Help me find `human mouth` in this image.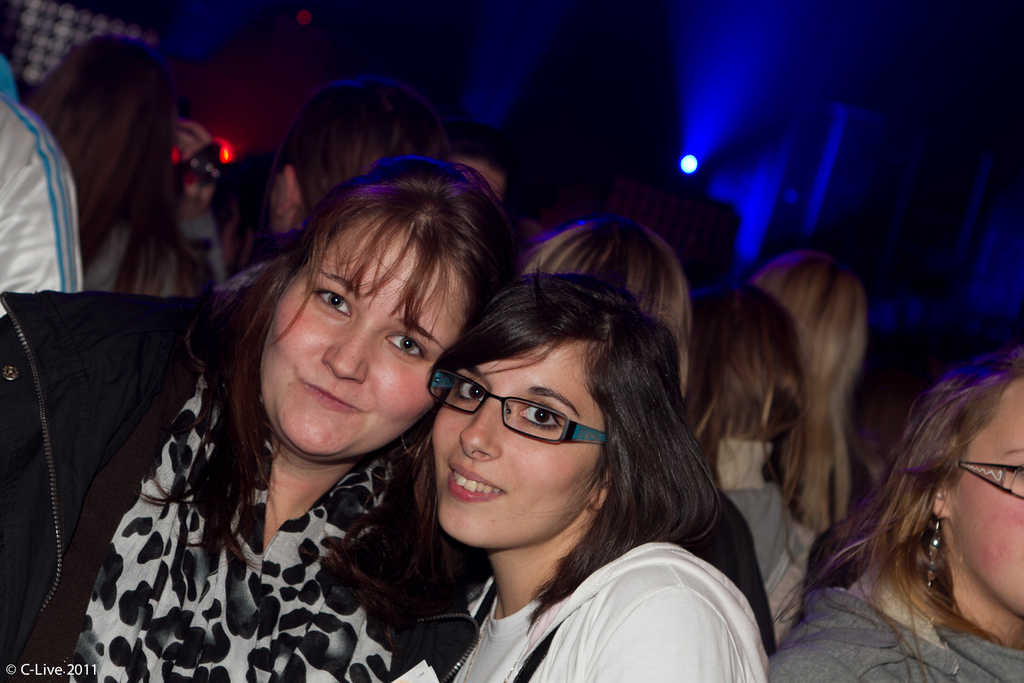
Found it: [left=300, top=382, right=362, bottom=410].
